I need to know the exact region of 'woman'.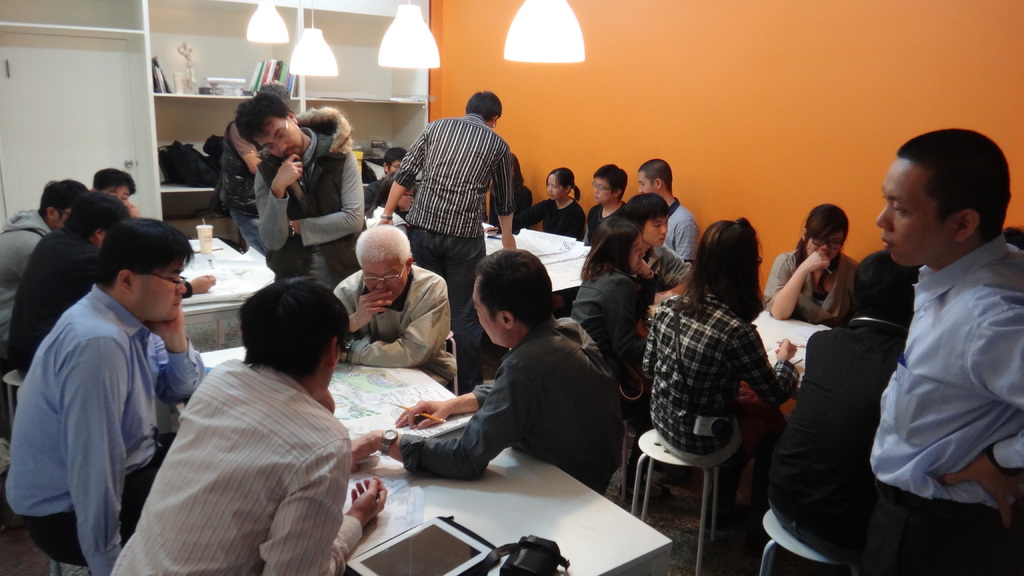
Region: rect(760, 198, 863, 328).
